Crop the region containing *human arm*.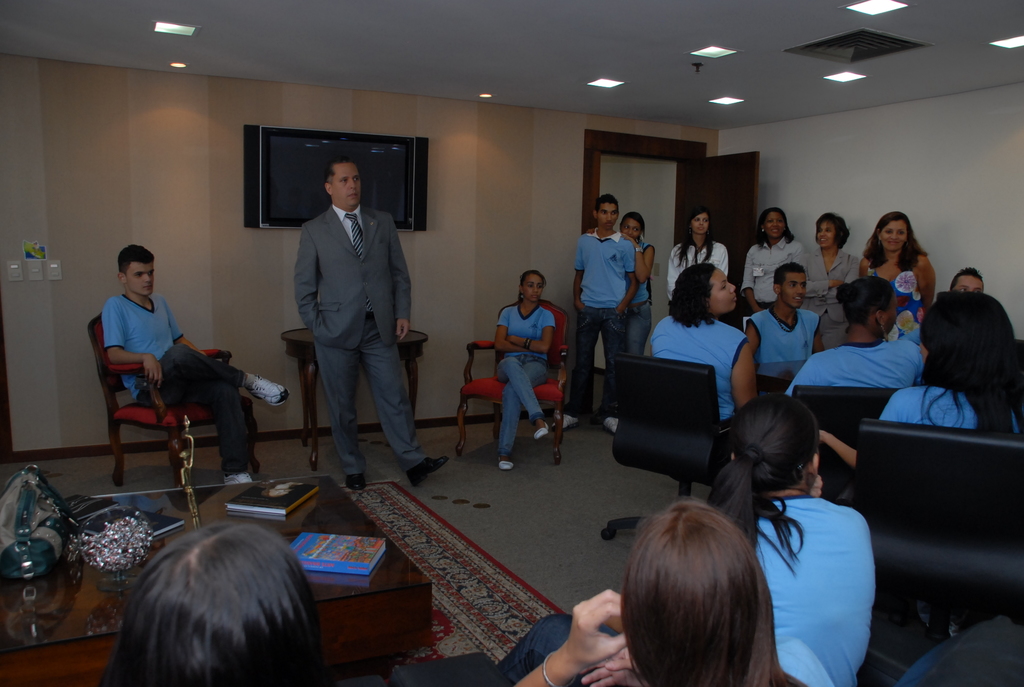
Crop region: Rect(492, 306, 527, 356).
